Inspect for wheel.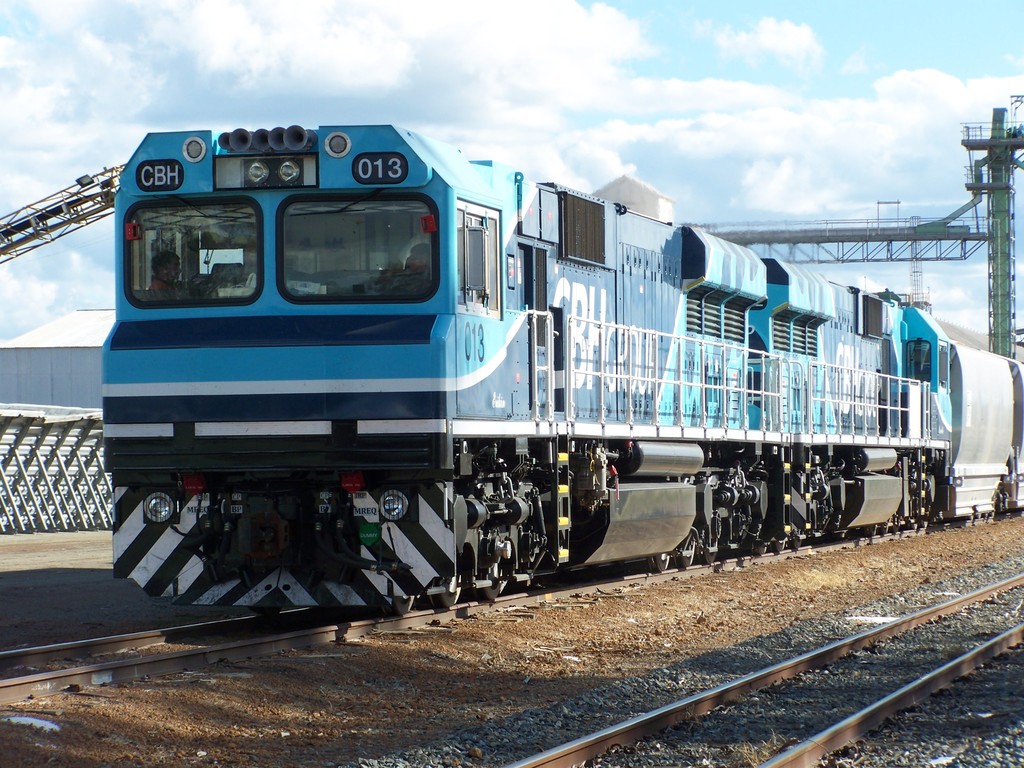
Inspection: x1=426, y1=568, x2=463, y2=609.
